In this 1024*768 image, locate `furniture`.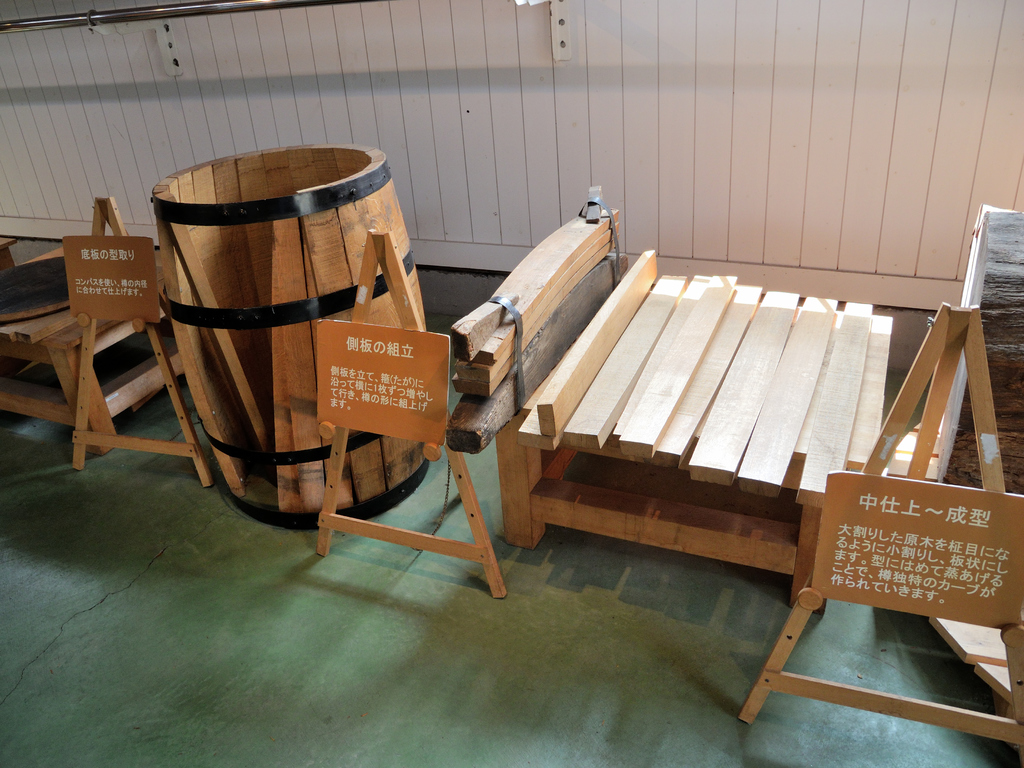
Bounding box: box=[0, 236, 17, 273].
